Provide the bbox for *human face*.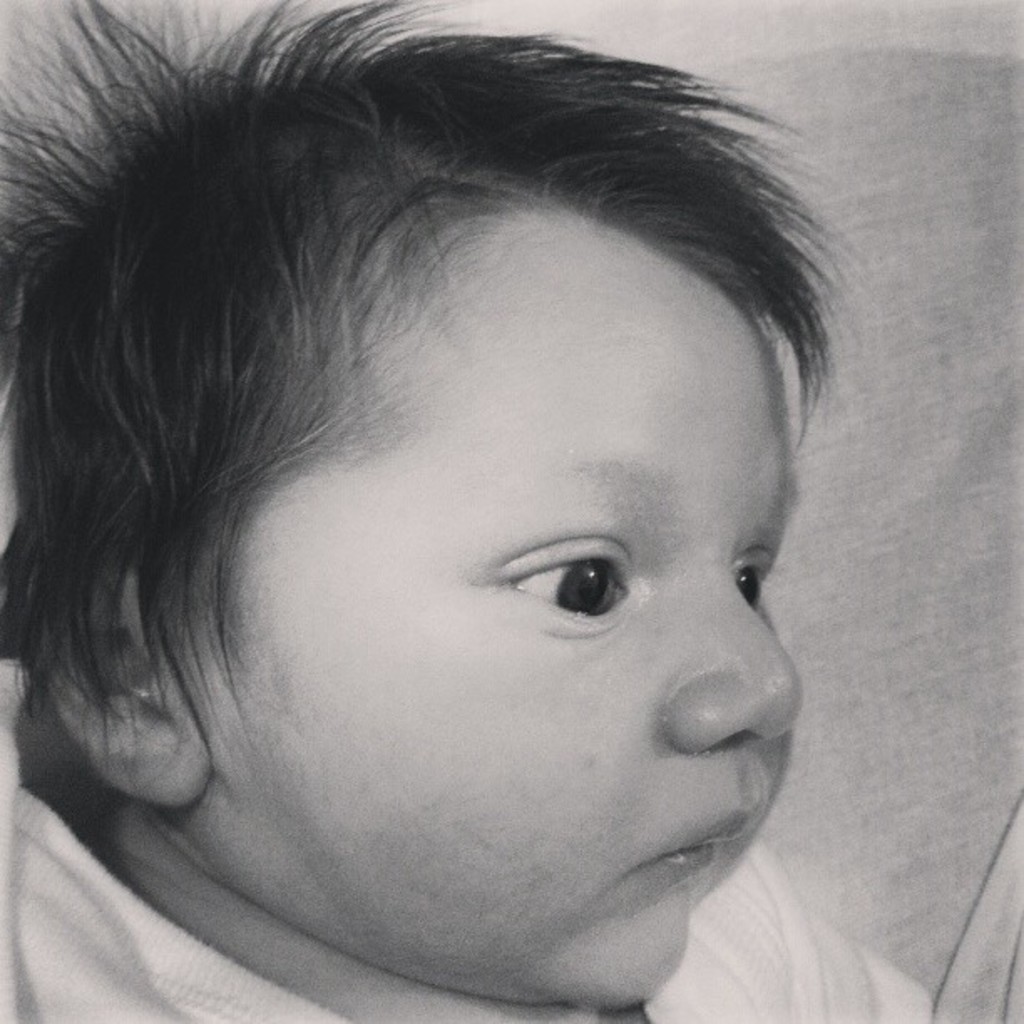
box(223, 218, 806, 997).
